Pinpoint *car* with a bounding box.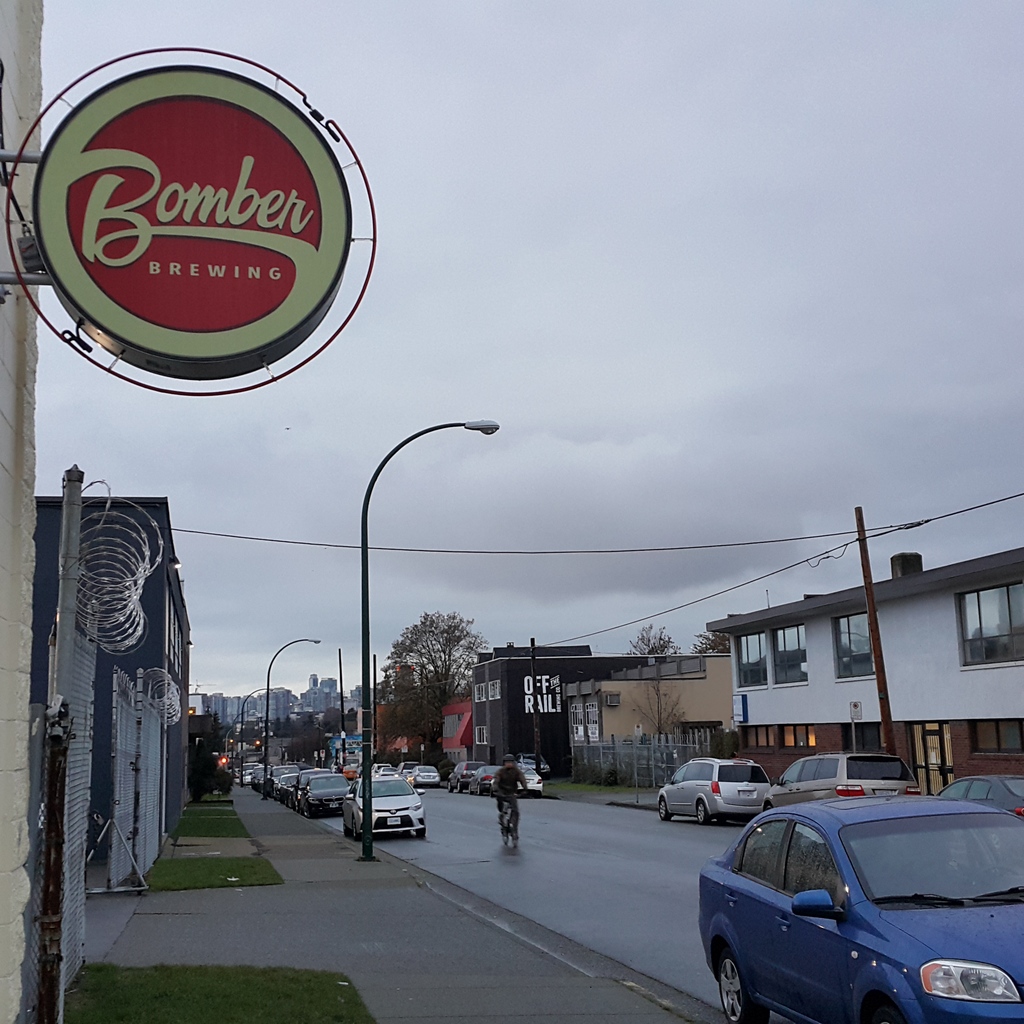
left=659, top=756, right=765, bottom=826.
